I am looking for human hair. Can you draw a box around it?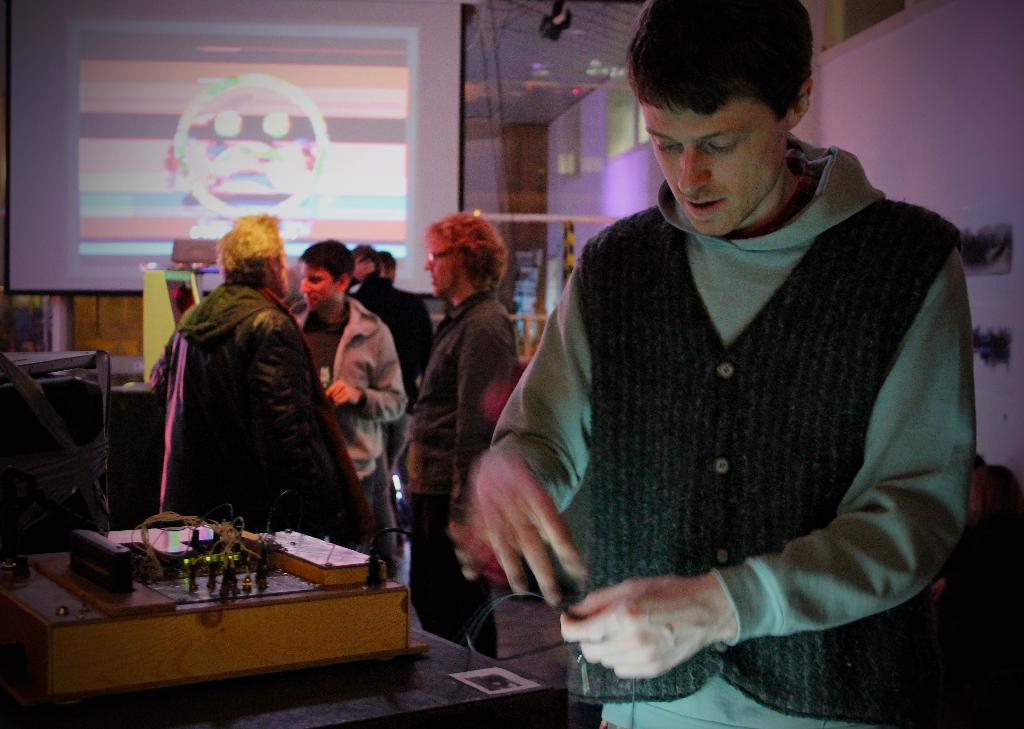
Sure, the bounding box is l=220, t=211, r=283, b=289.
